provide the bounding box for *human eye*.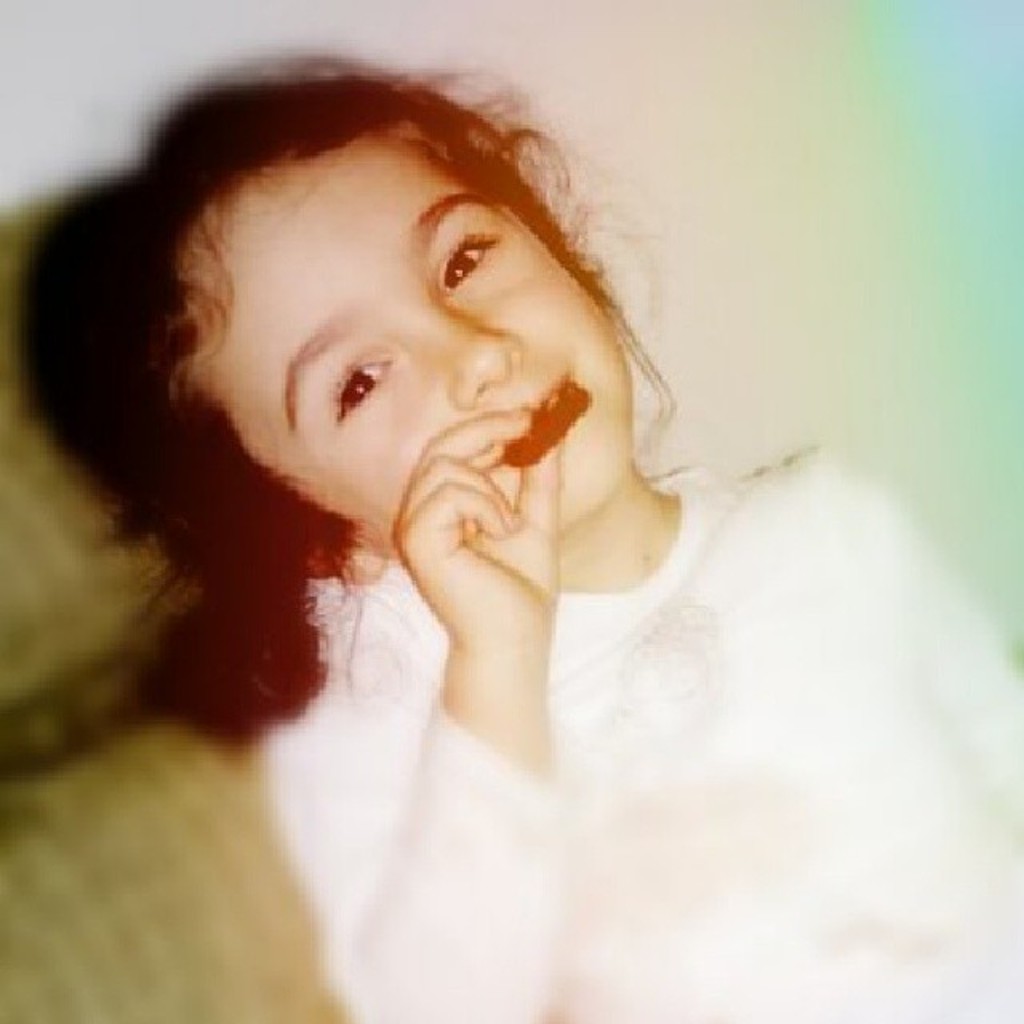
[429, 219, 502, 286].
